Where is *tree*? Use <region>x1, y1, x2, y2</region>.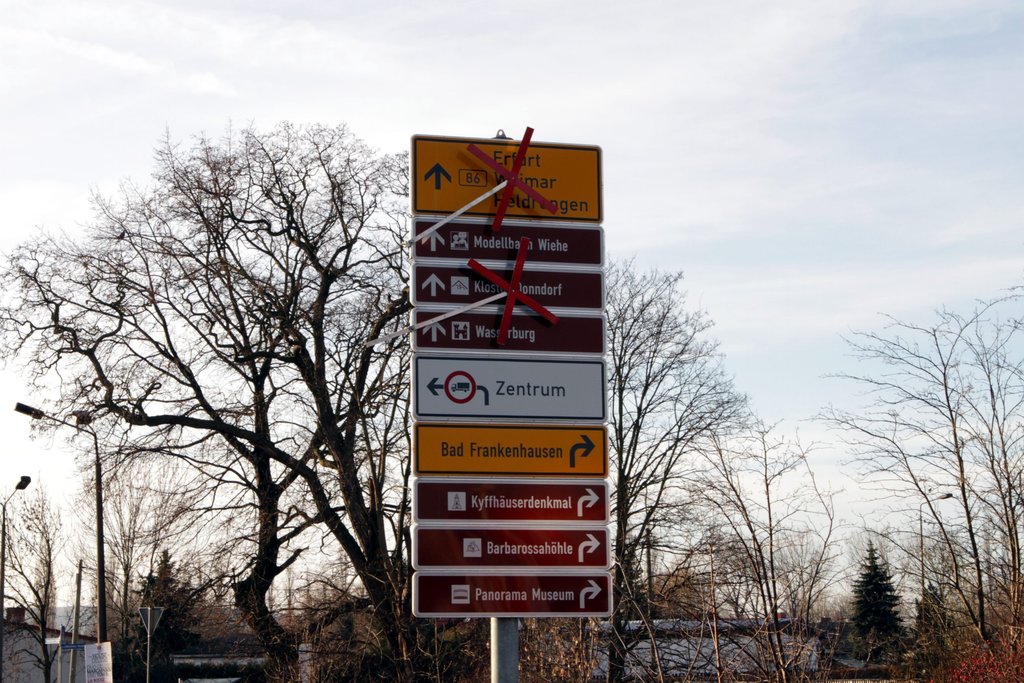
<region>602, 234, 755, 680</region>.
